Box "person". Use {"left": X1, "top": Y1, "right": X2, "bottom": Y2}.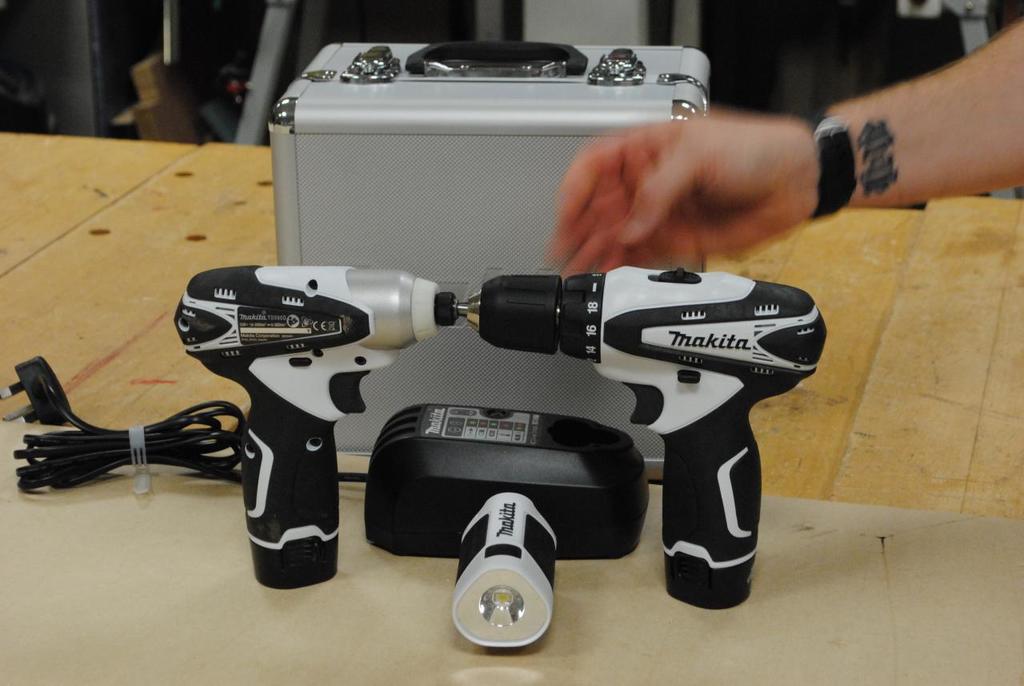
{"left": 560, "top": 24, "right": 1023, "bottom": 275}.
